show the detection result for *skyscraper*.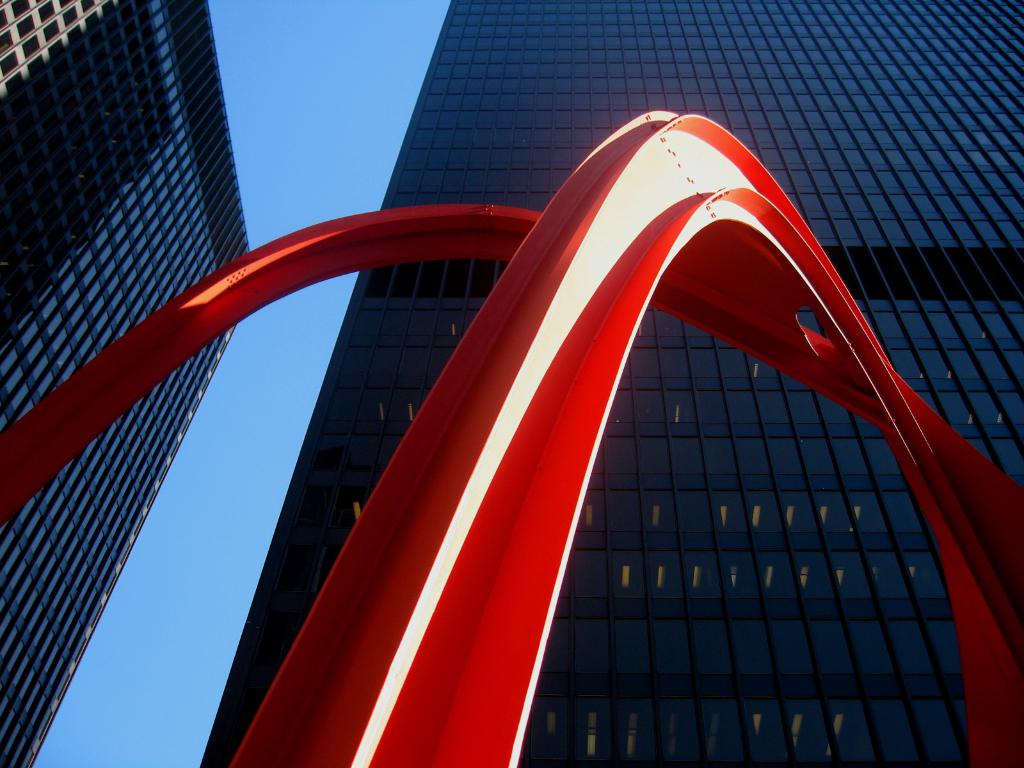
x1=190 y1=0 x2=1023 y2=767.
